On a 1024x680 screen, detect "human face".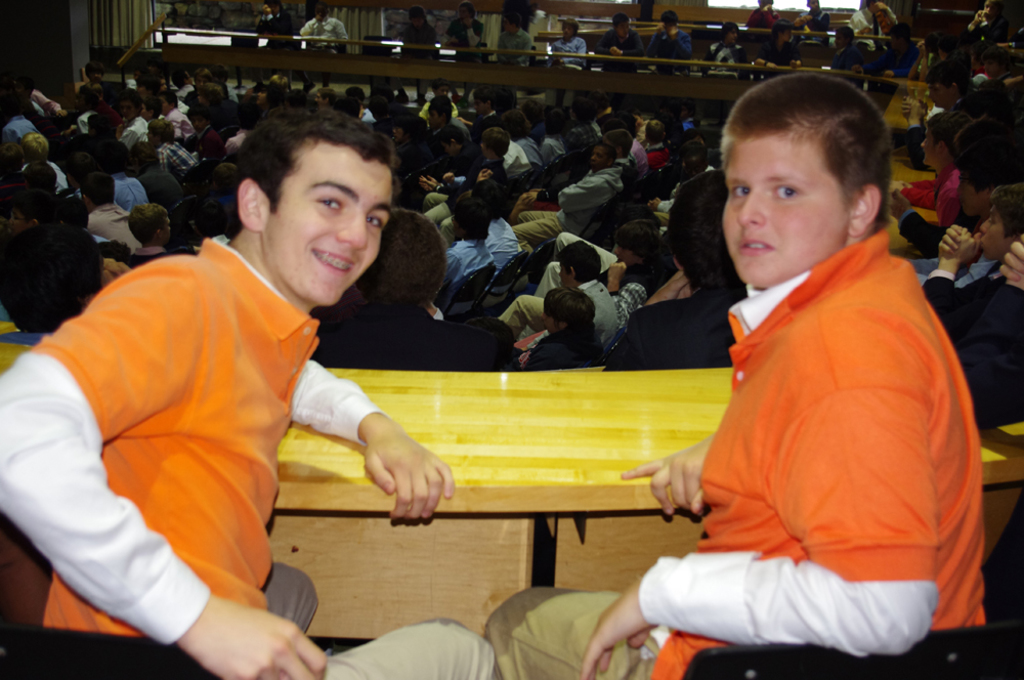
l=189, t=115, r=207, b=131.
